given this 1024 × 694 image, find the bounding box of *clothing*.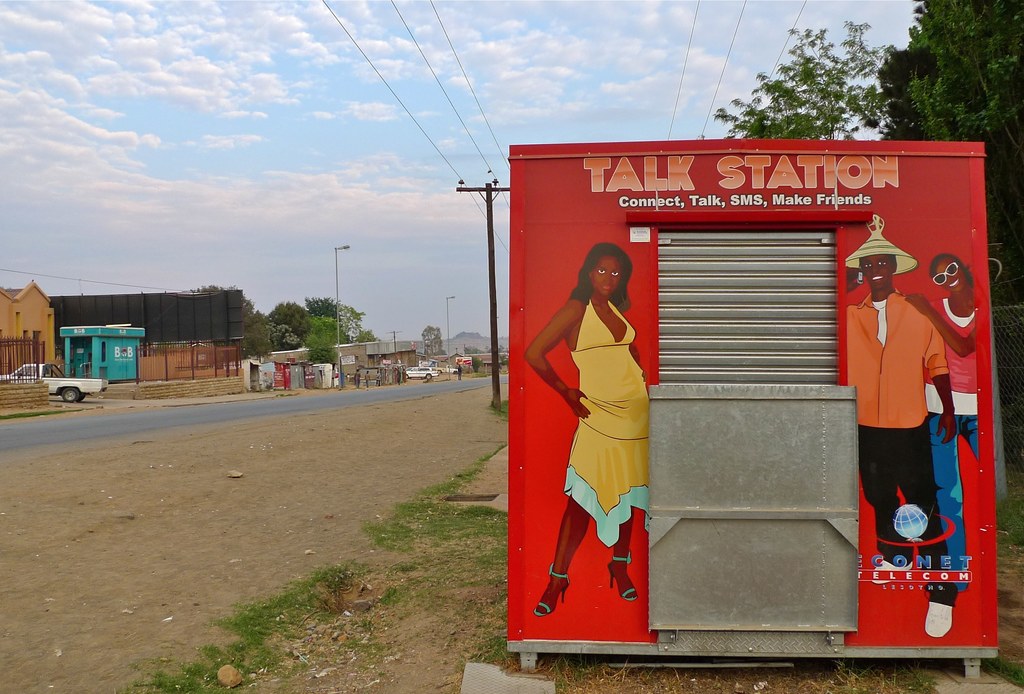
[564, 301, 651, 546].
